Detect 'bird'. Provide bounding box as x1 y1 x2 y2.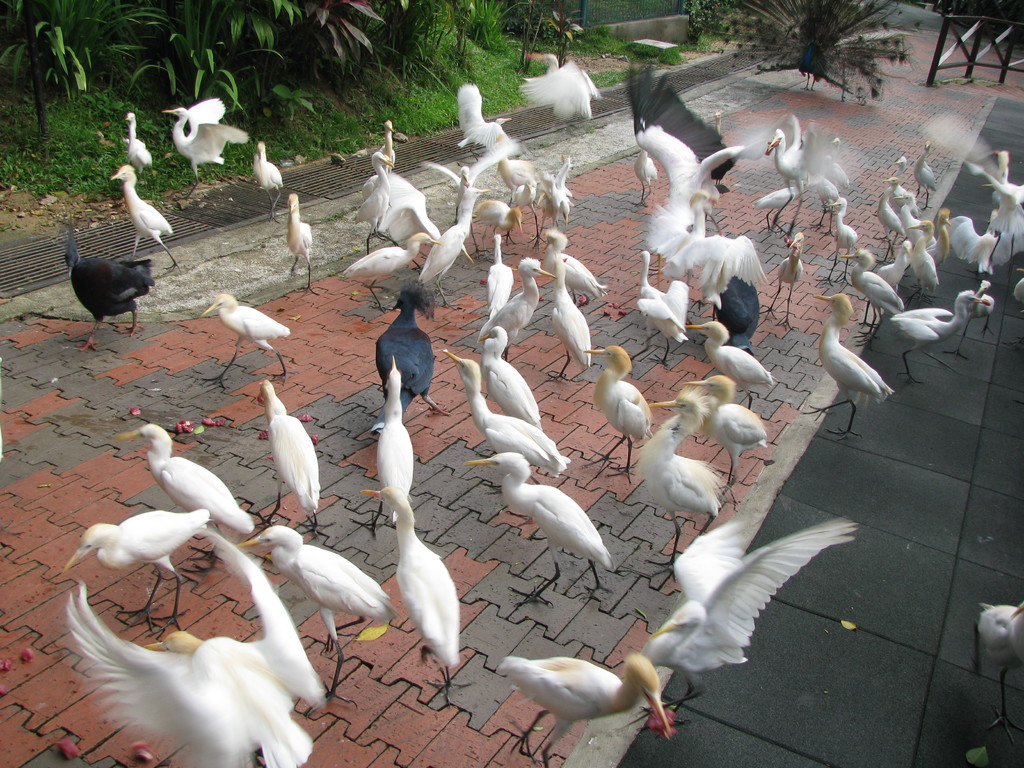
803 174 843 231.
